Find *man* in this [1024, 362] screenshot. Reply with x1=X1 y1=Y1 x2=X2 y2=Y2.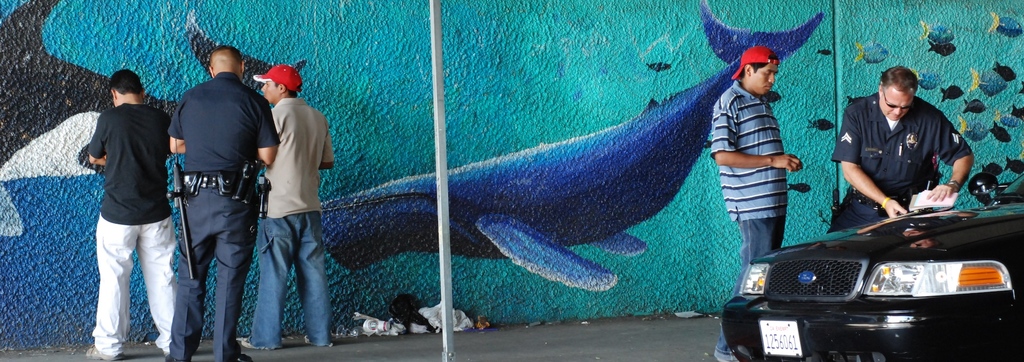
x1=826 y1=68 x2=976 y2=233.
